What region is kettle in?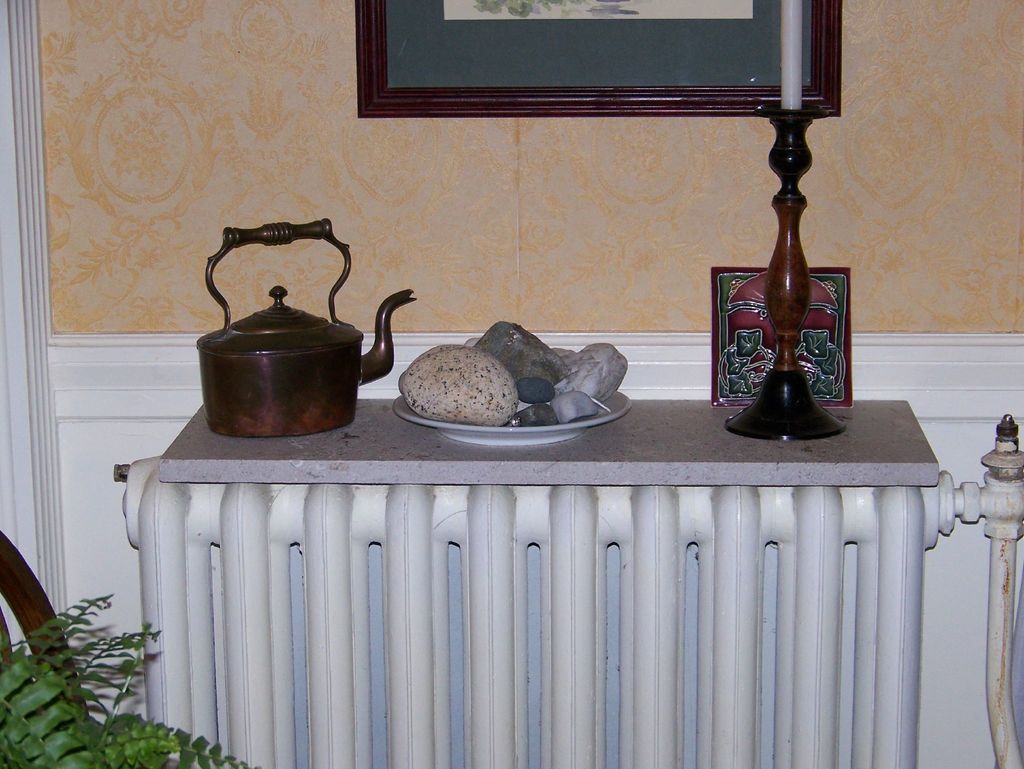
Rect(193, 214, 419, 441).
